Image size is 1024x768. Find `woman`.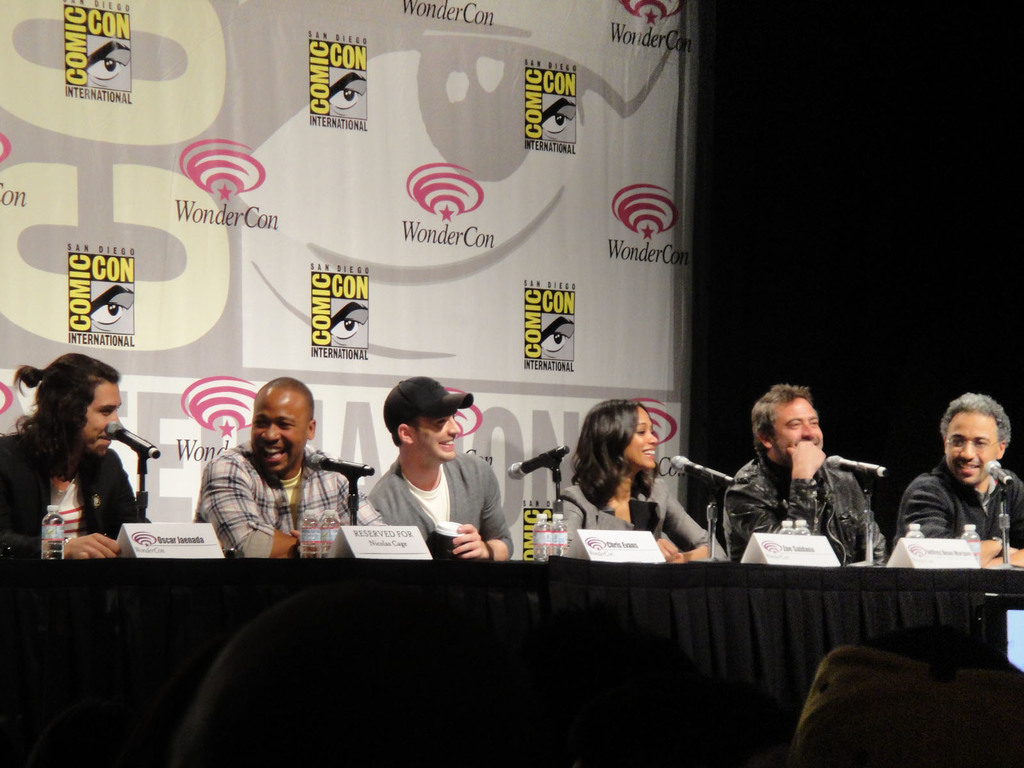
detection(556, 401, 726, 559).
